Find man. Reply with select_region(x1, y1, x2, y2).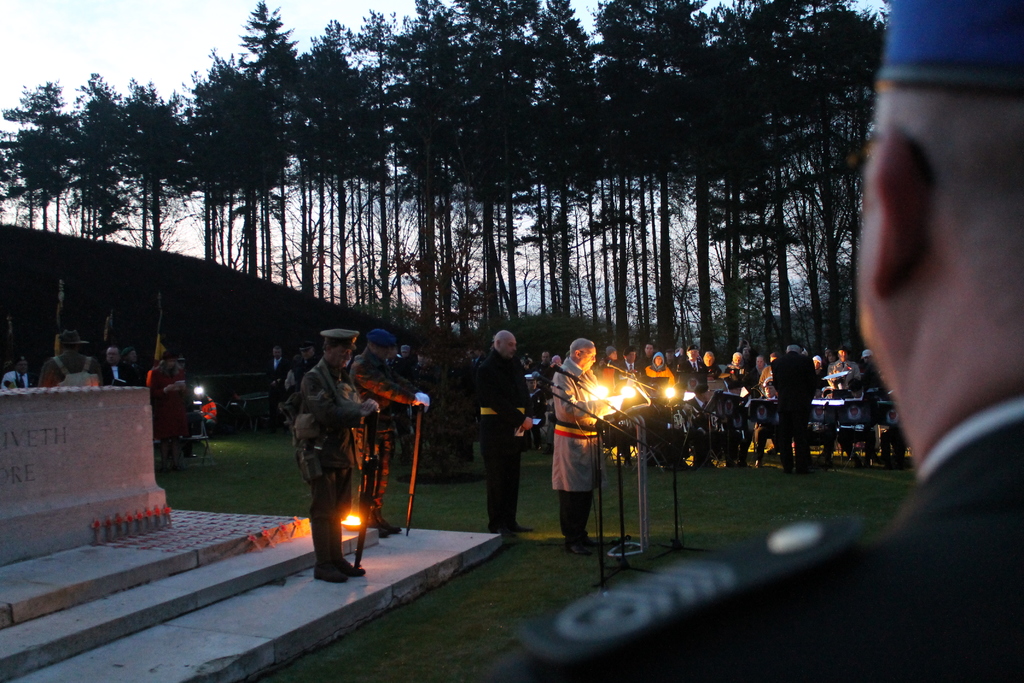
select_region(686, 343, 705, 377).
